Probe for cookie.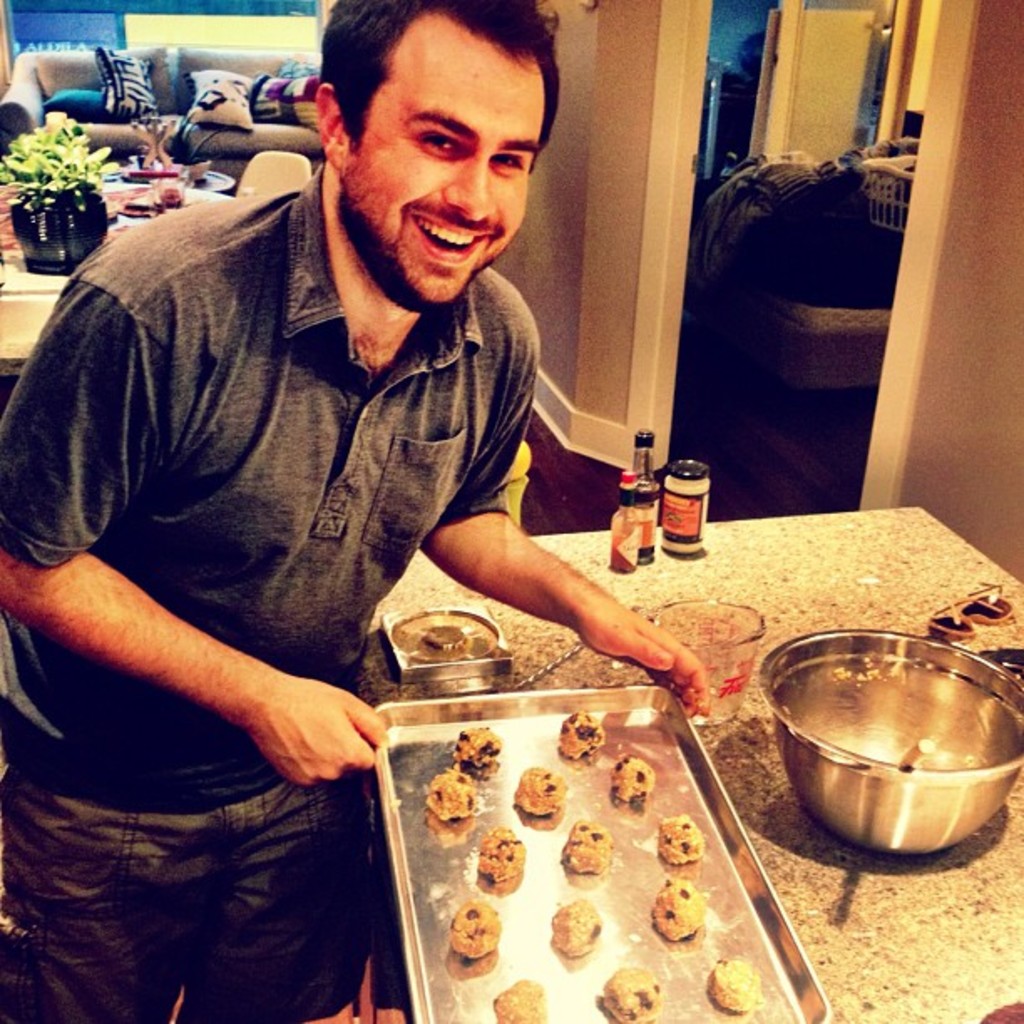
Probe result: rect(453, 721, 502, 780).
